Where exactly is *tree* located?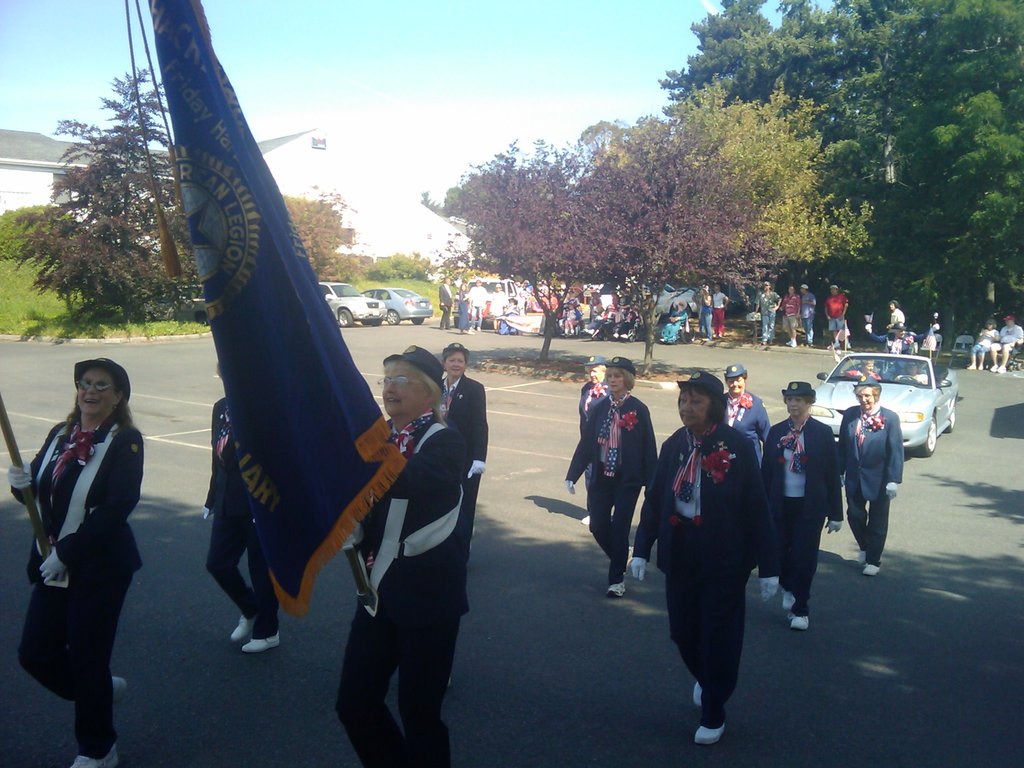
Its bounding box is [6, 62, 204, 317].
